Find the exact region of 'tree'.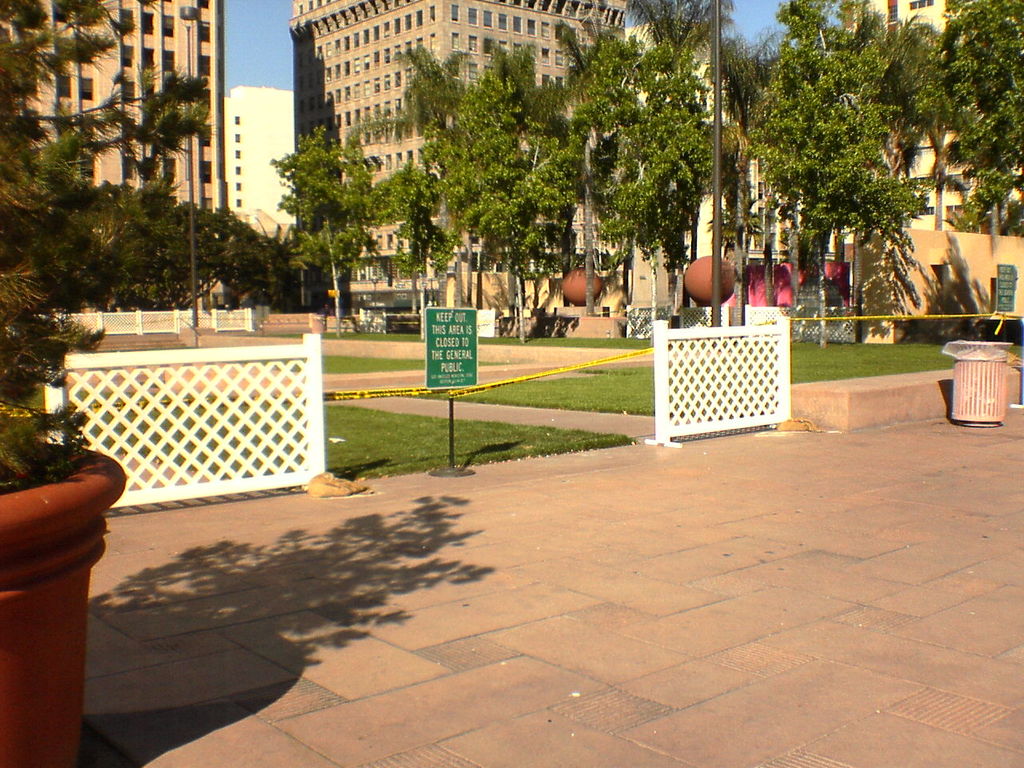
Exact region: rect(358, 170, 450, 340).
